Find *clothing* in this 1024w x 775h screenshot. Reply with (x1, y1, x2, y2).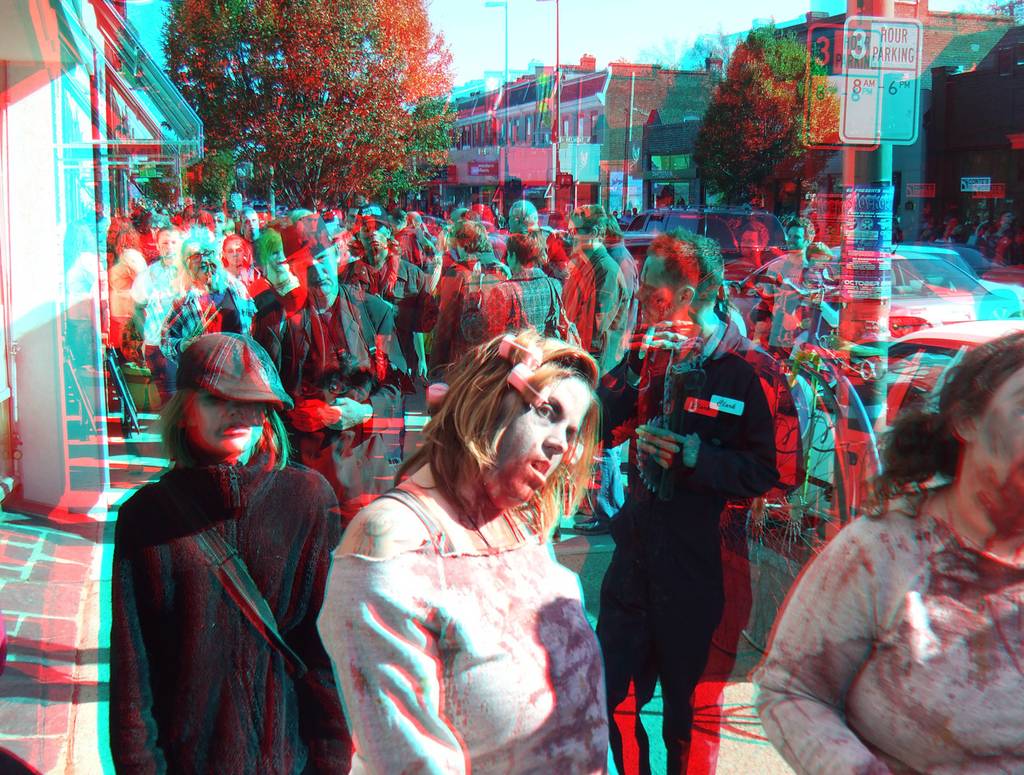
(748, 484, 1023, 774).
